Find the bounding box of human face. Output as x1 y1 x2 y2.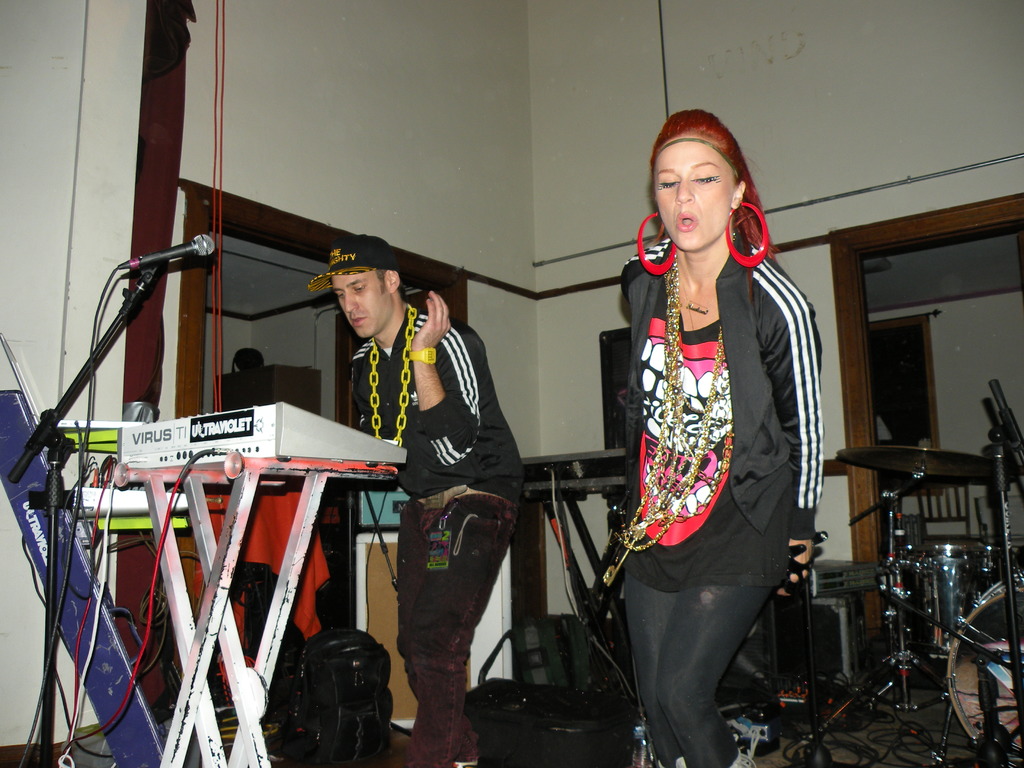
330 273 392 339.
